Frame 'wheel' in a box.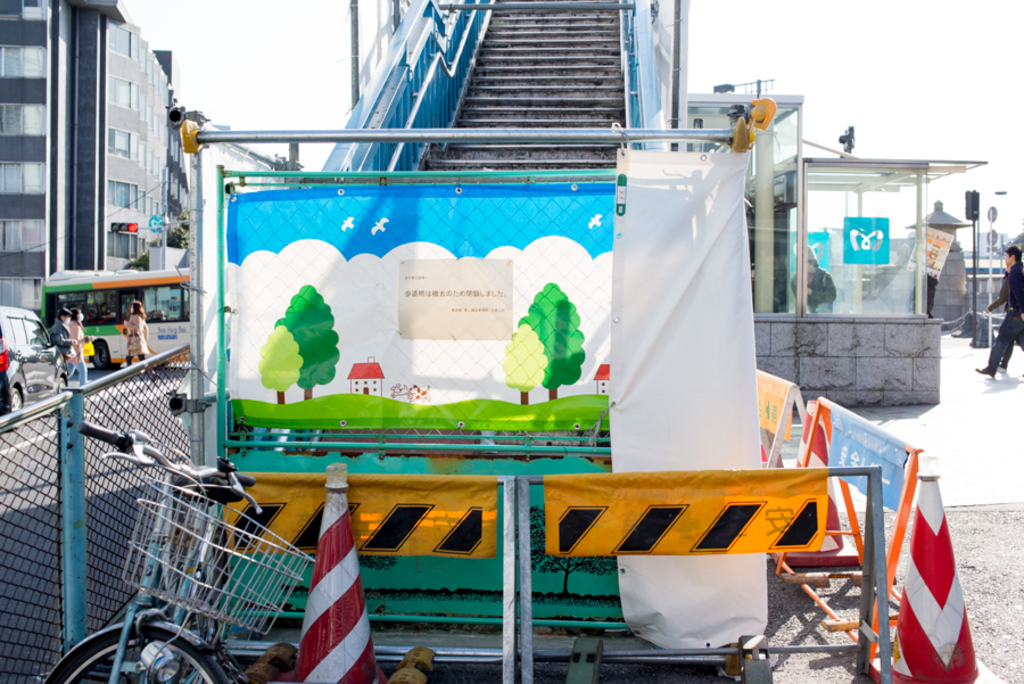
<box>109,361,123,370</box>.
